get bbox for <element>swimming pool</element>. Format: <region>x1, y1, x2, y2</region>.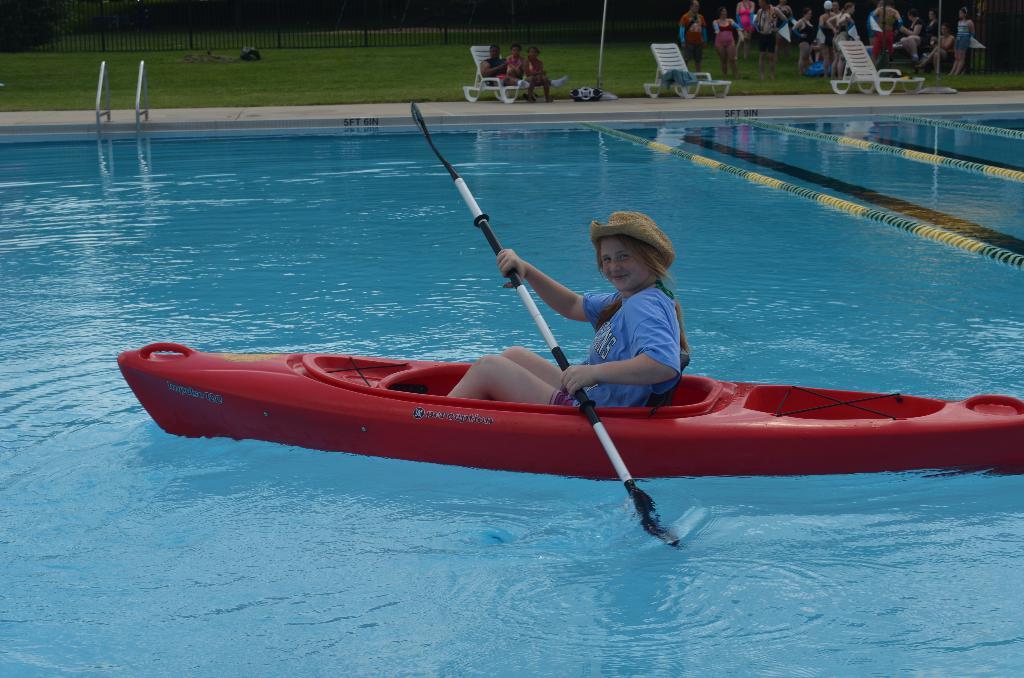
<region>0, 108, 1023, 677</region>.
